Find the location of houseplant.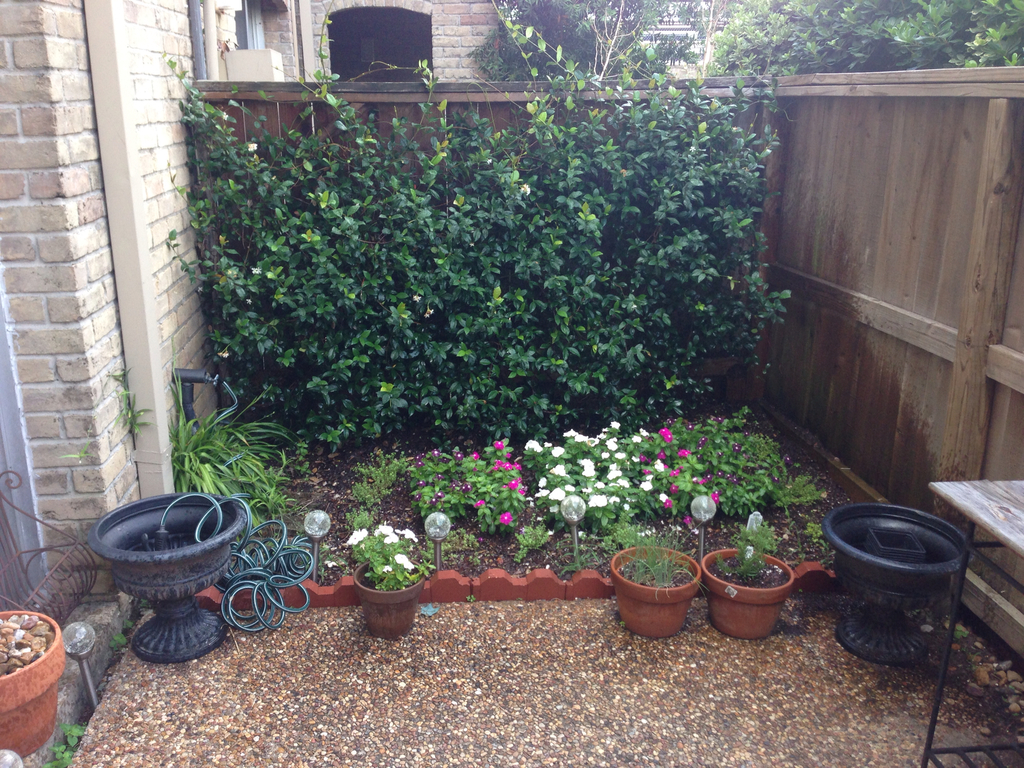
Location: 698:509:796:637.
